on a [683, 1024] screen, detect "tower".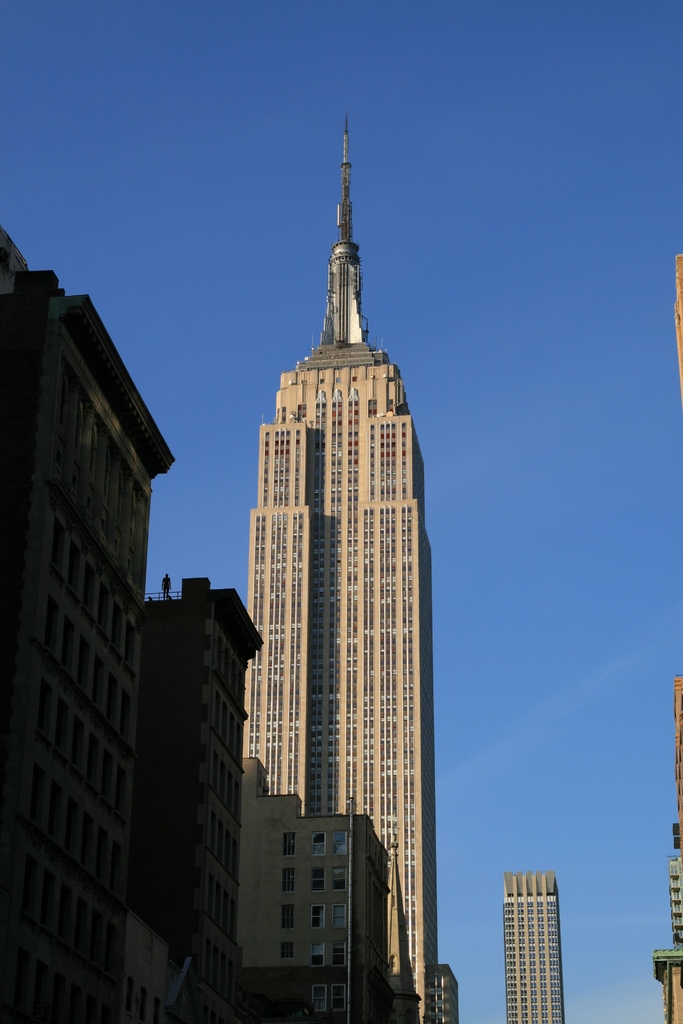
(504,874,586,1023).
